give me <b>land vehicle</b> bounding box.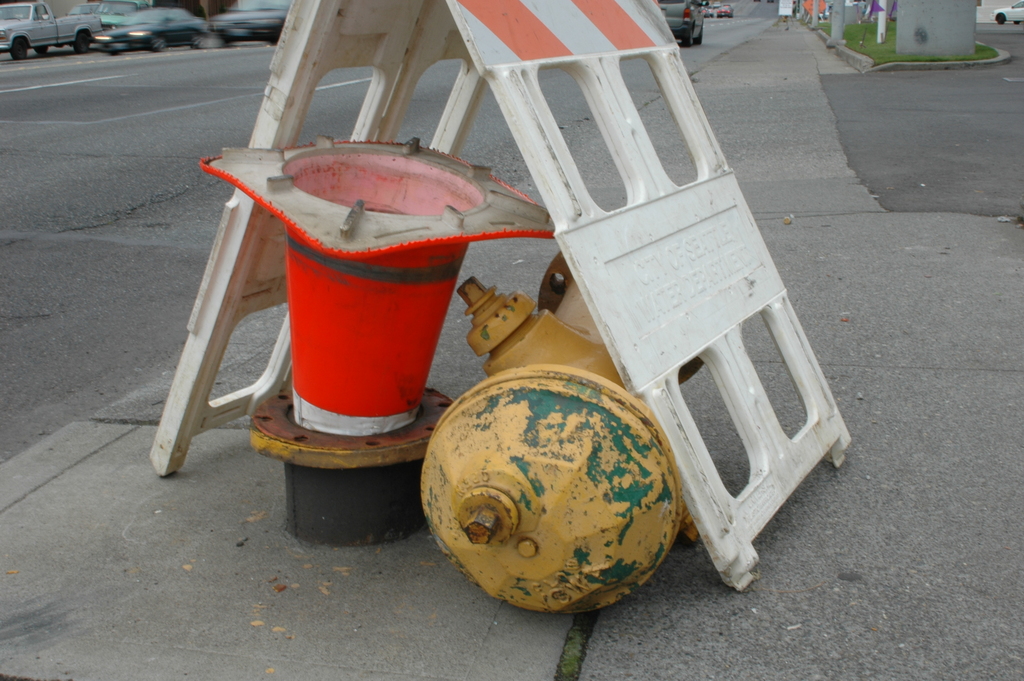
<box>212,0,291,44</box>.
